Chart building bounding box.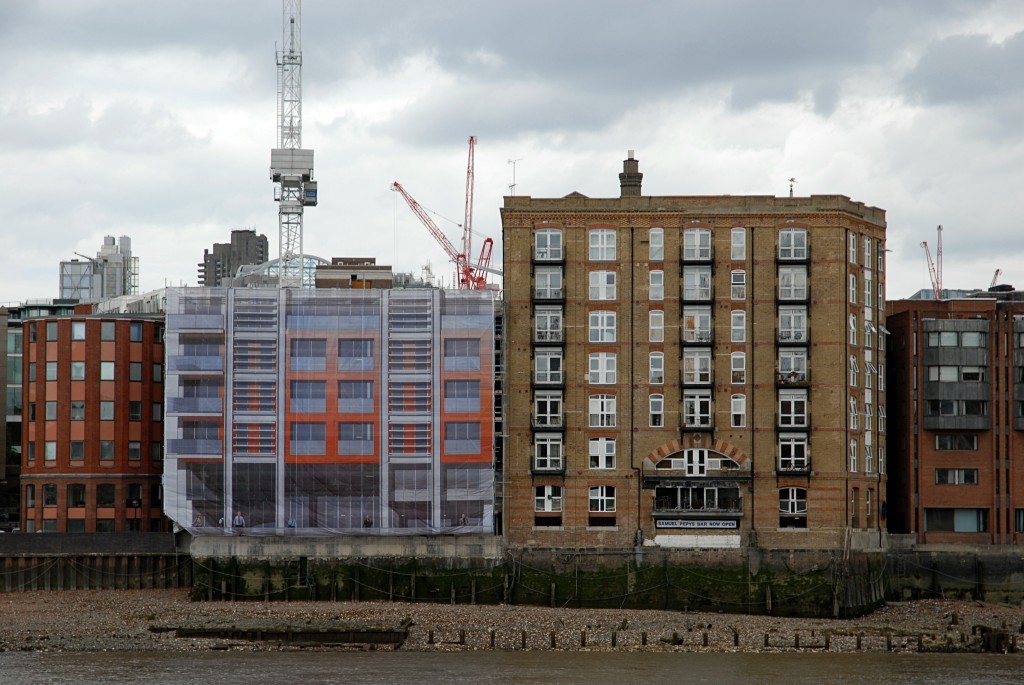
Charted: 885,301,1020,546.
